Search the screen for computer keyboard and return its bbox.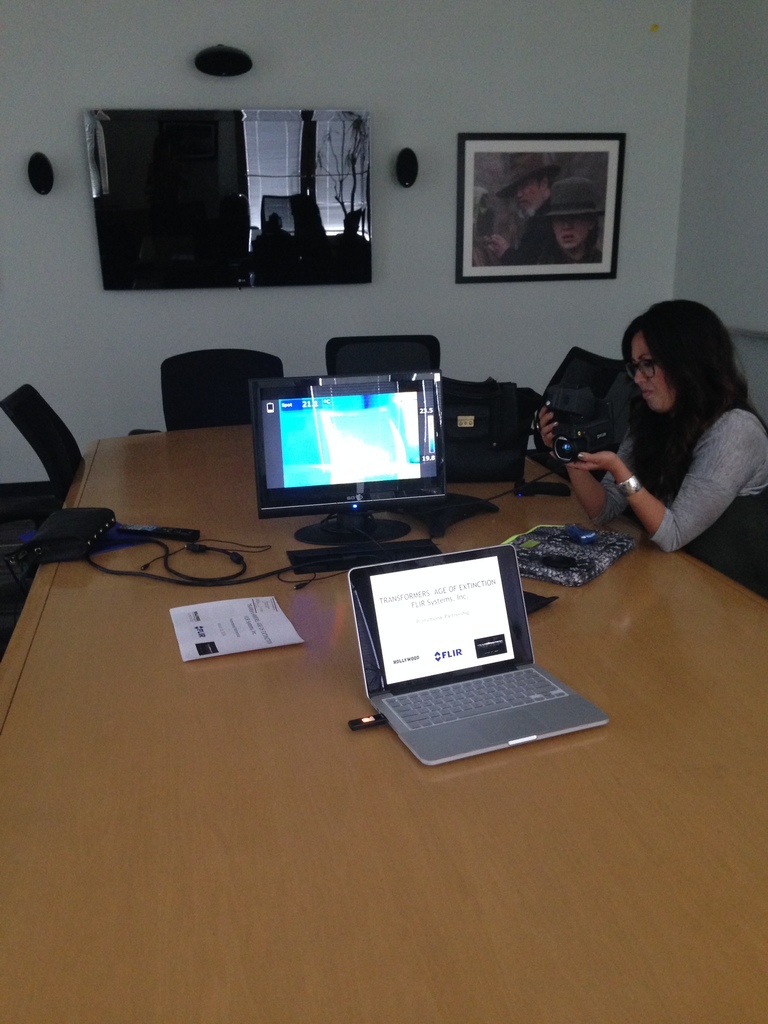
Found: [285,541,443,576].
